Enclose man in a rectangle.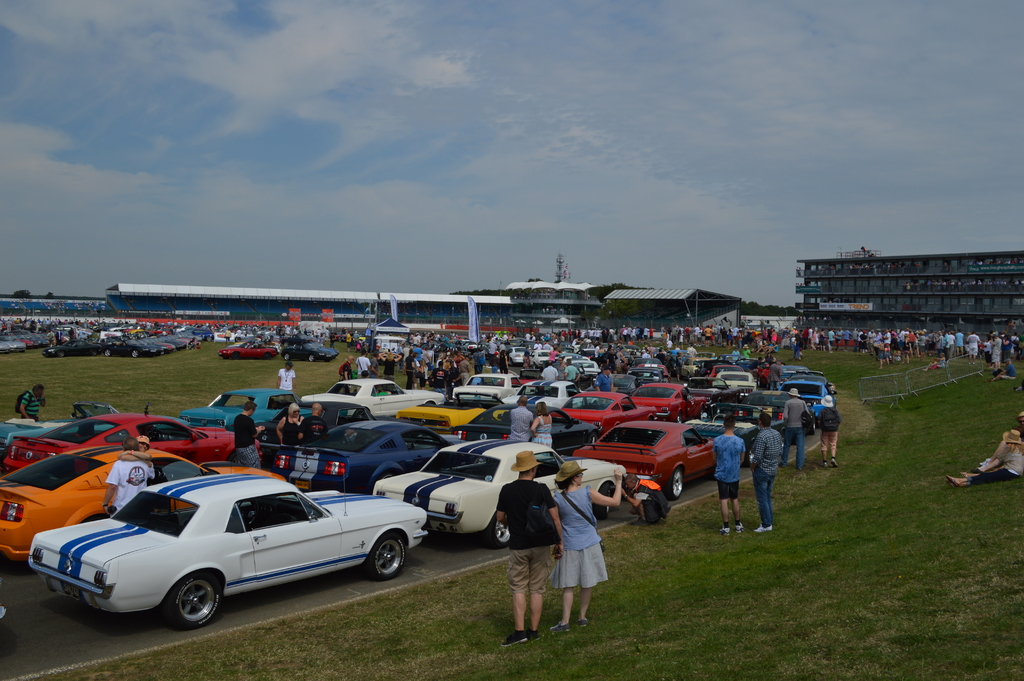
595 366 614 393.
